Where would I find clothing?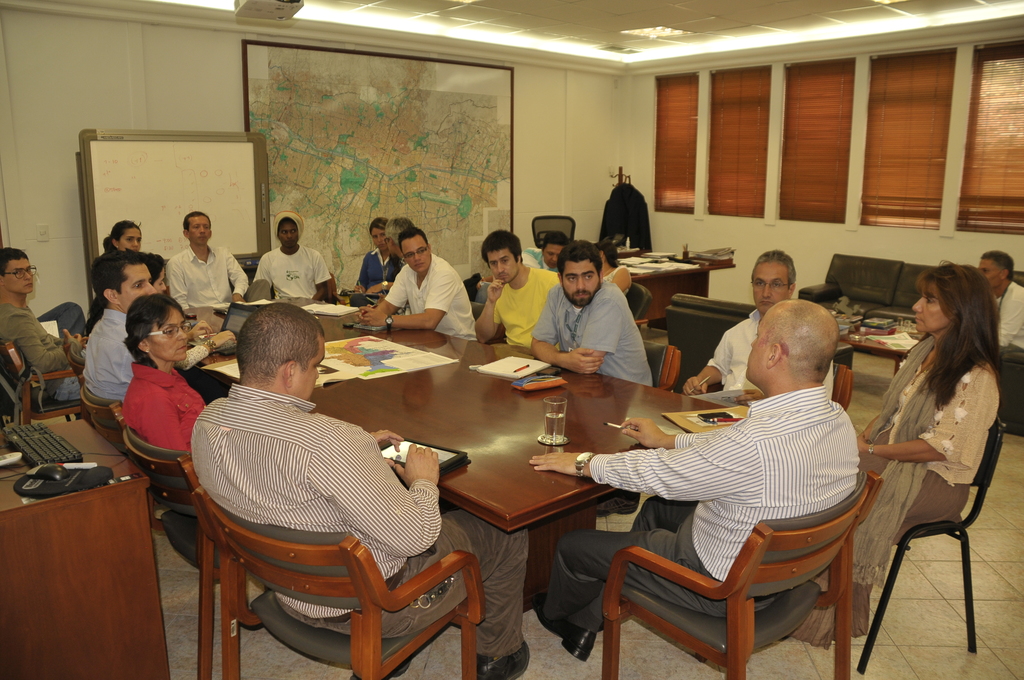
At x1=161 y1=244 x2=250 y2=314.
